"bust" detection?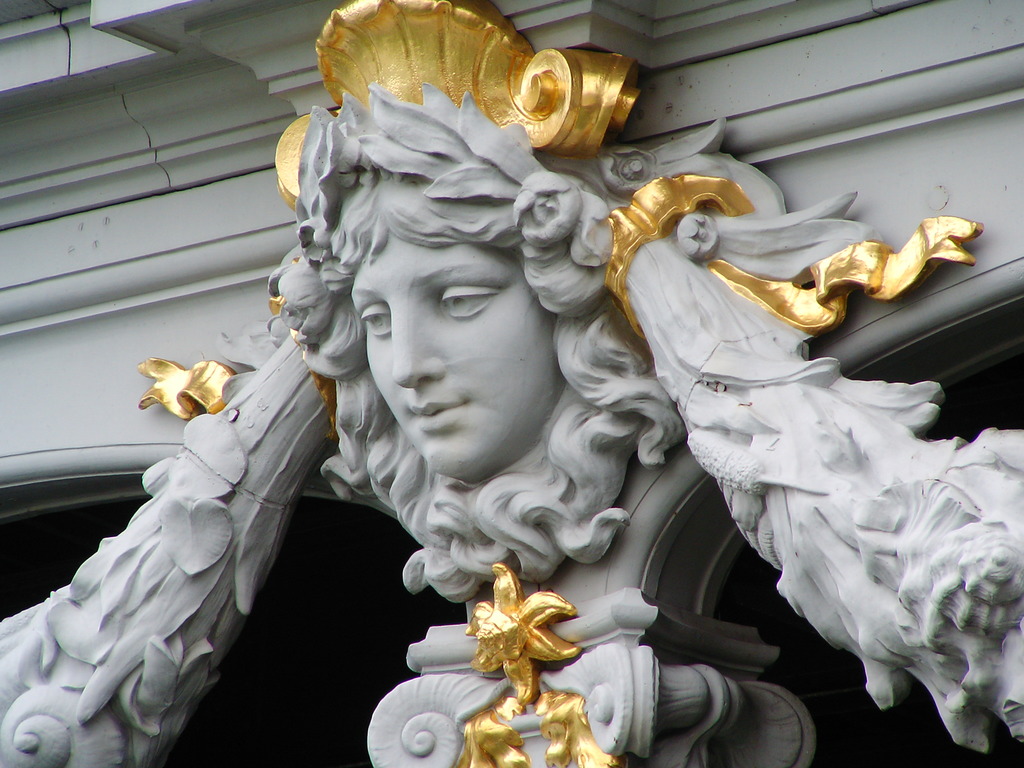
{"x1": 310, "y1": 74, "x2": 658, "y2": 637}
